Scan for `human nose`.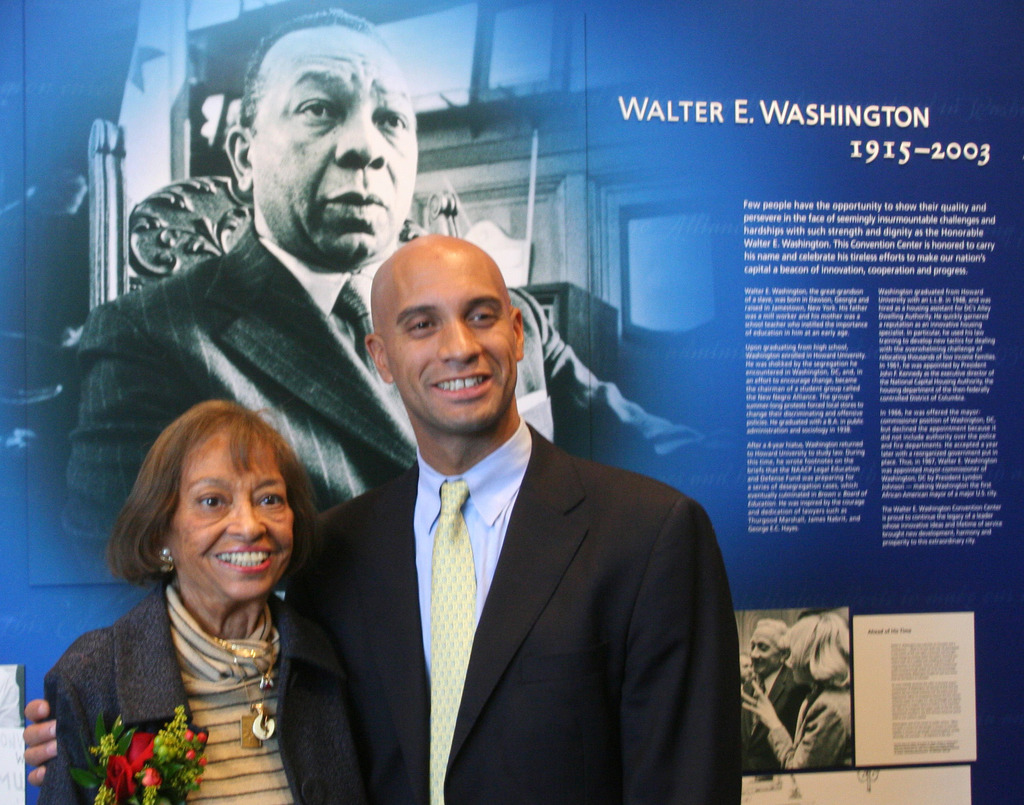
Scan result: pyautogui.locateOnScreen(435, 319, 476, 366).
